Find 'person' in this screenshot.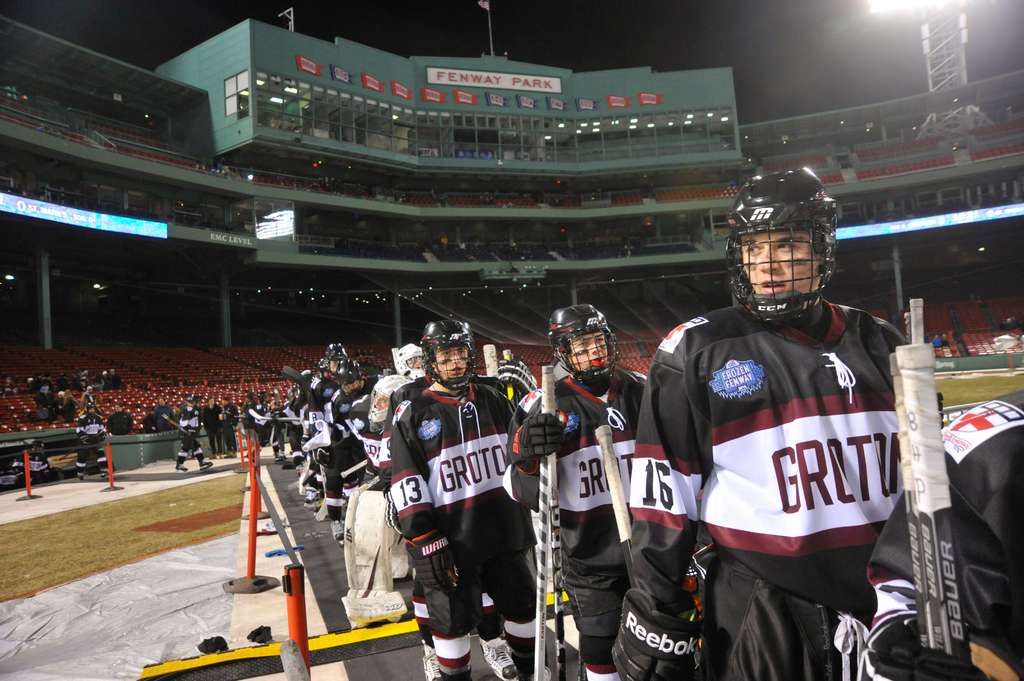
The bounding box for 'person' is <box>849,391,1023,680</box>.
